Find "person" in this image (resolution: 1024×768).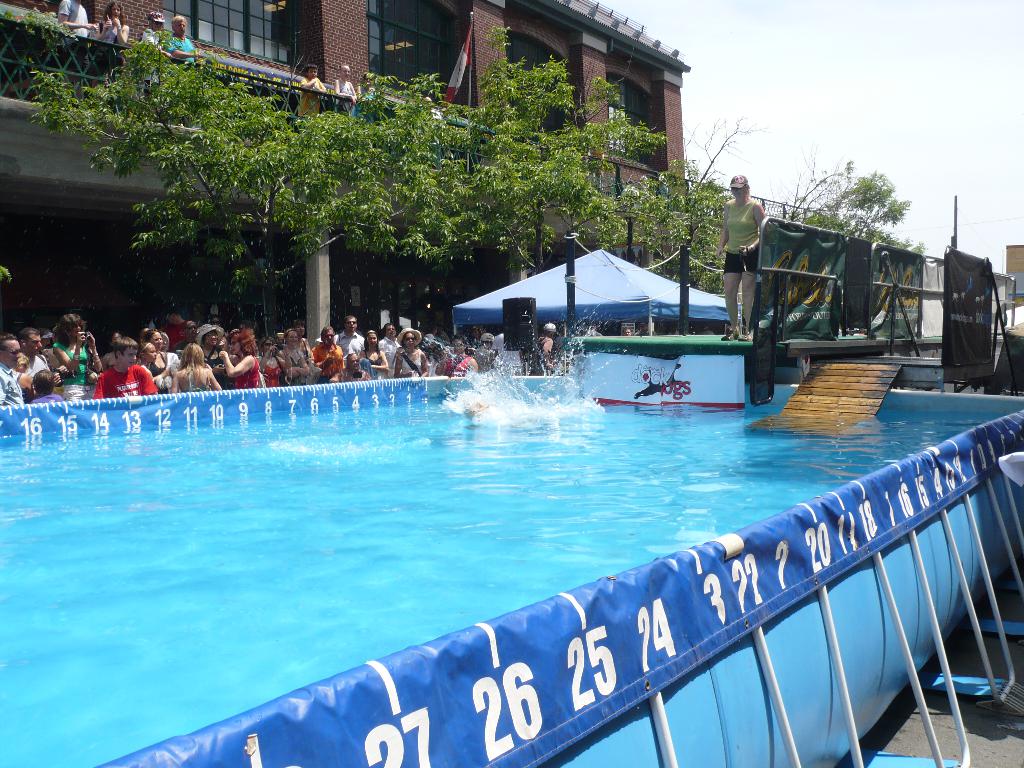
<region>1, 329, 20, 401</region>.
